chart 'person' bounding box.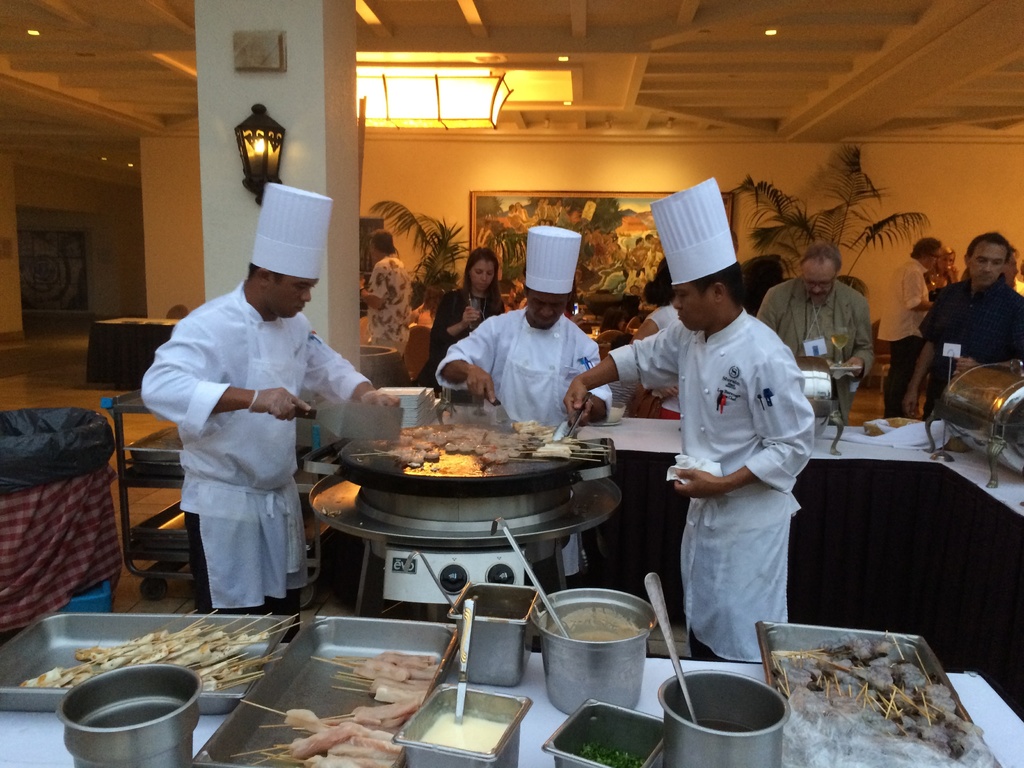
Charted: <bbox>928, 244, 956, 289</bbox>.
